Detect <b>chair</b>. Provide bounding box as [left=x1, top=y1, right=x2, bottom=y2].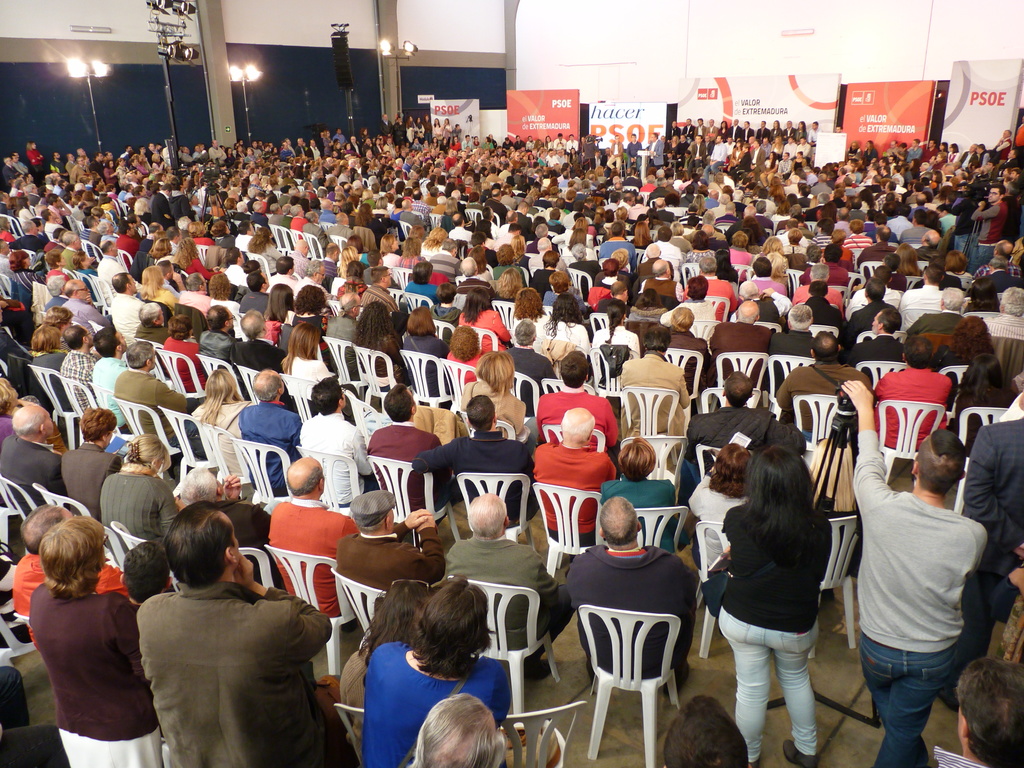
[left=426, top=211, right=443, bottom=231].
